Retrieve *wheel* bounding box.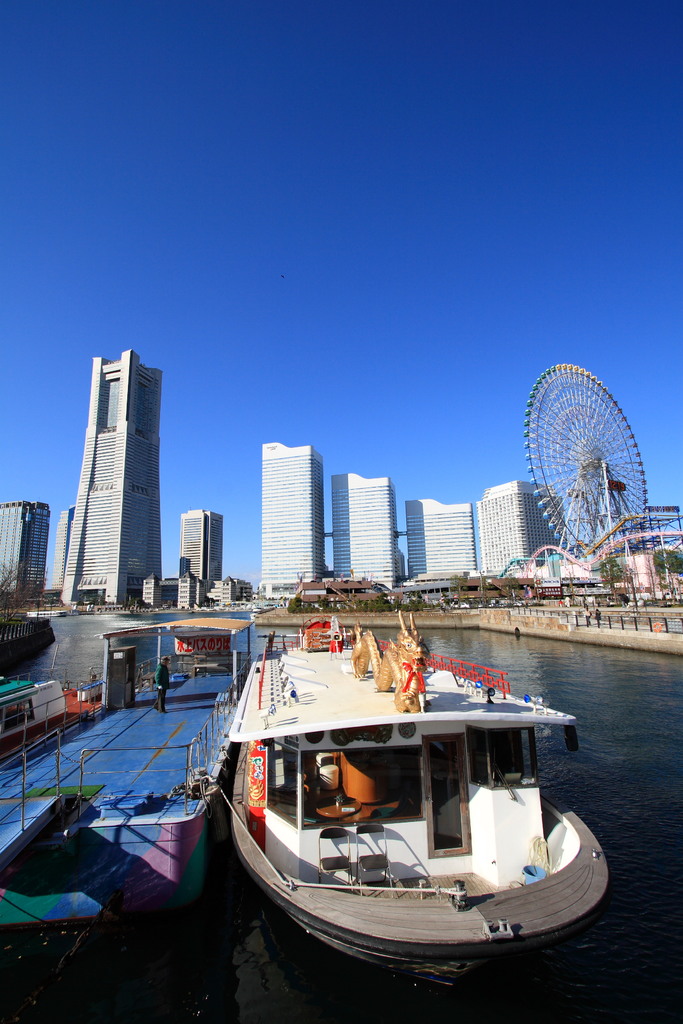
Bounding box: box(515, 359, 653, 554).
